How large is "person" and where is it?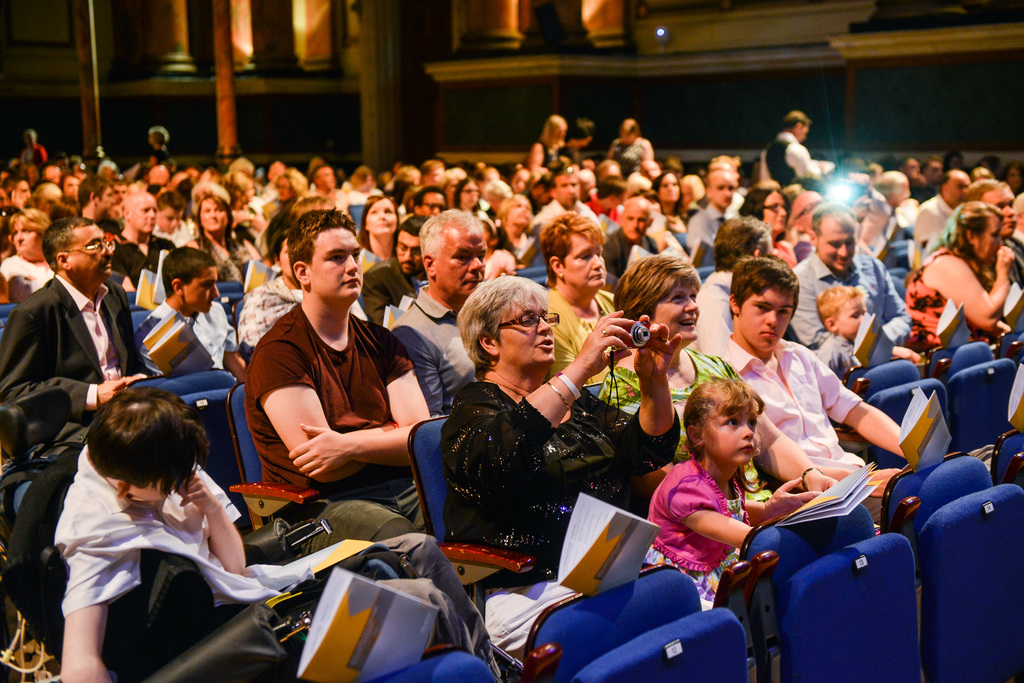
Bounding box: bbox=(655, 171, 691, 231).
